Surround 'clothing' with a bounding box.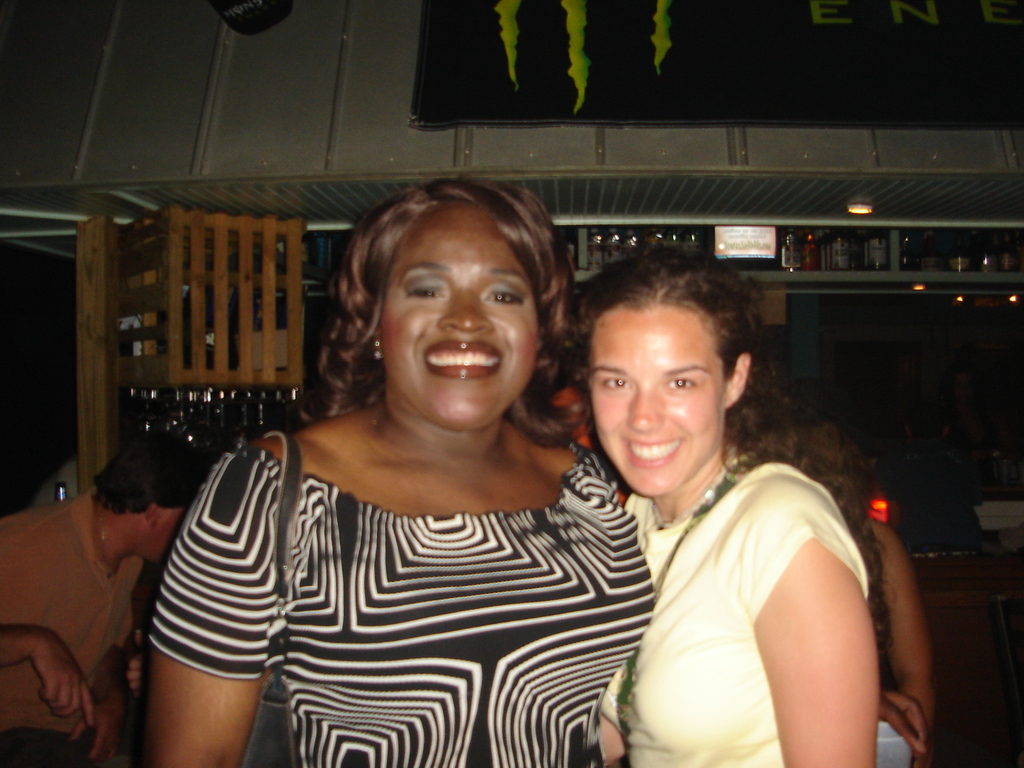
pyautogui.locateOnScreen(177, 380, 644, 748).
